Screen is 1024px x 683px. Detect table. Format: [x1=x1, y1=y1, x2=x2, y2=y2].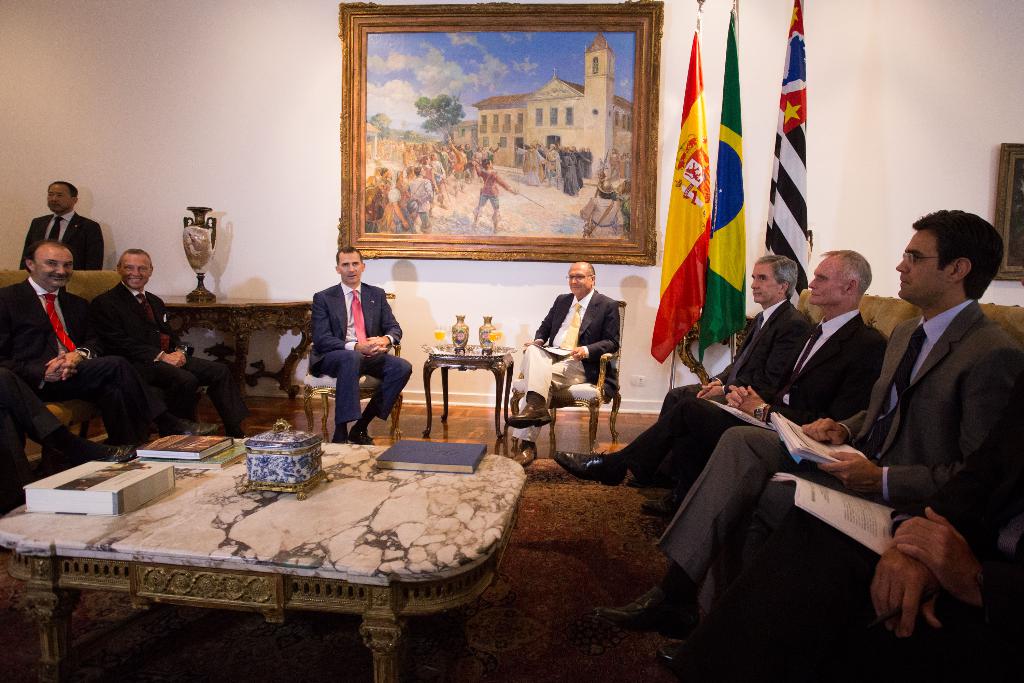
[x1=3, y1=418, x2=541, y2=677].
